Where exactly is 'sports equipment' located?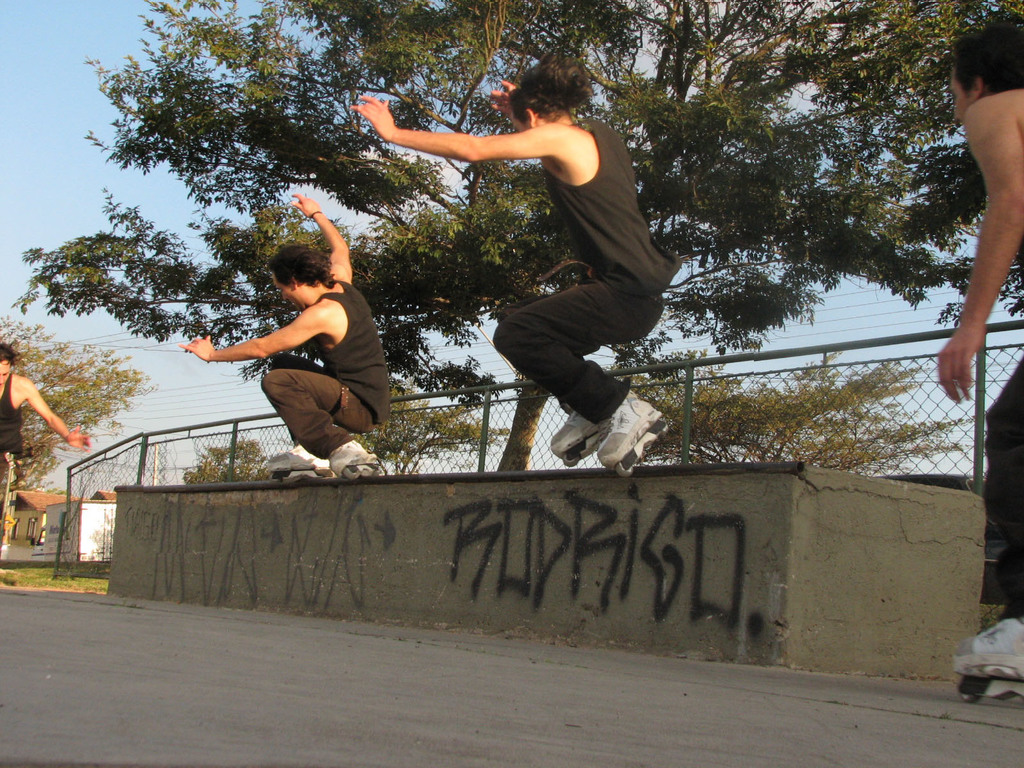
Its bounding box is bbox(264, 440, 332, 484).
